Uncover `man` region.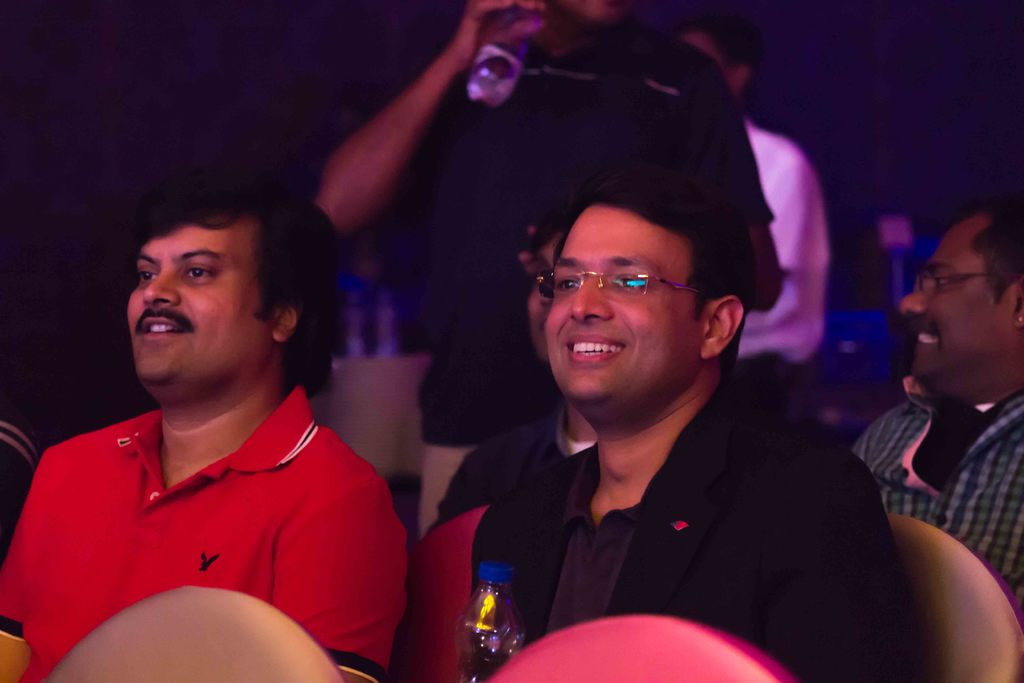
Uncovered: {"left": 851, "top": 211, "right": 1023, "bottom": 607}.
